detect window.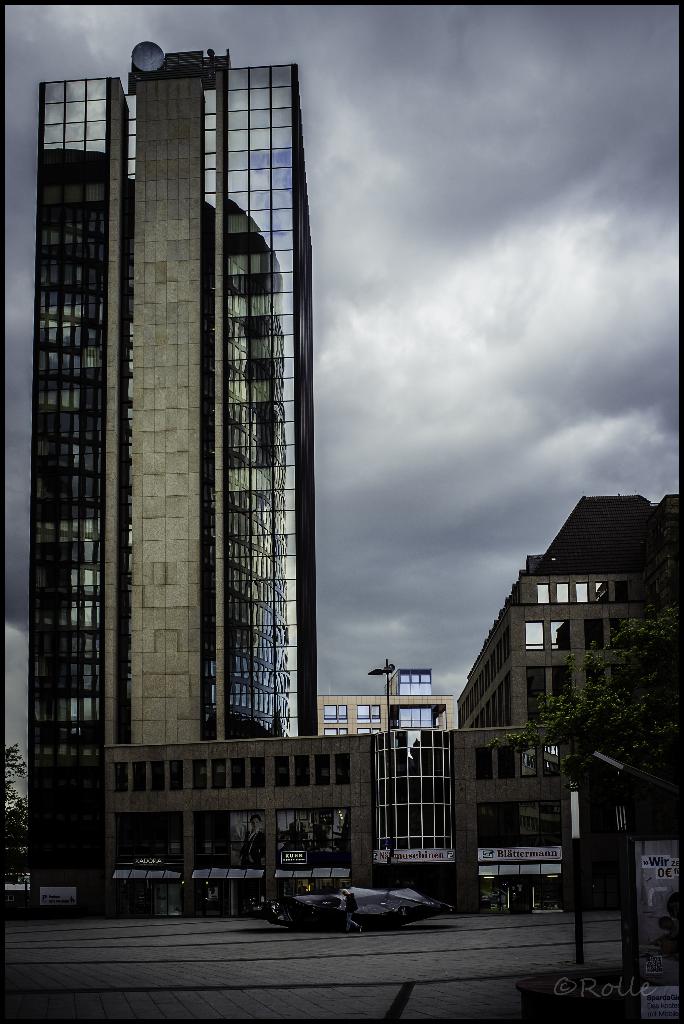
Detected at left=321, top=704, right=348, bottom=721.
